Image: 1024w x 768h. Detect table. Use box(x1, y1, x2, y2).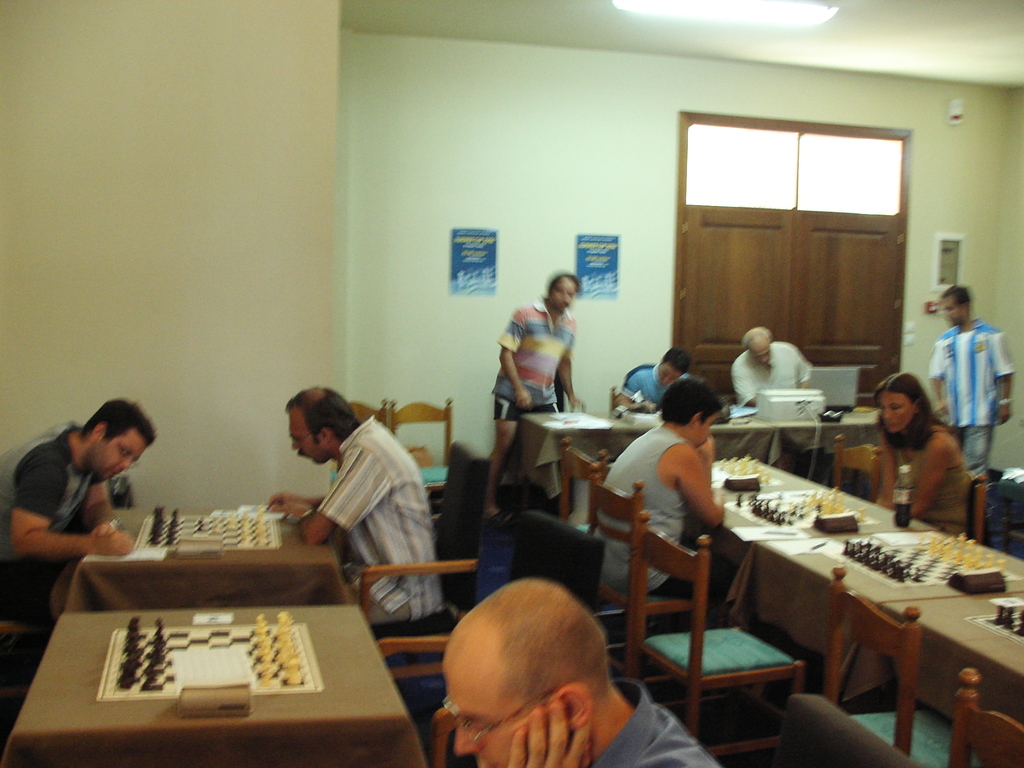
box(493, 360, 659, 521).
